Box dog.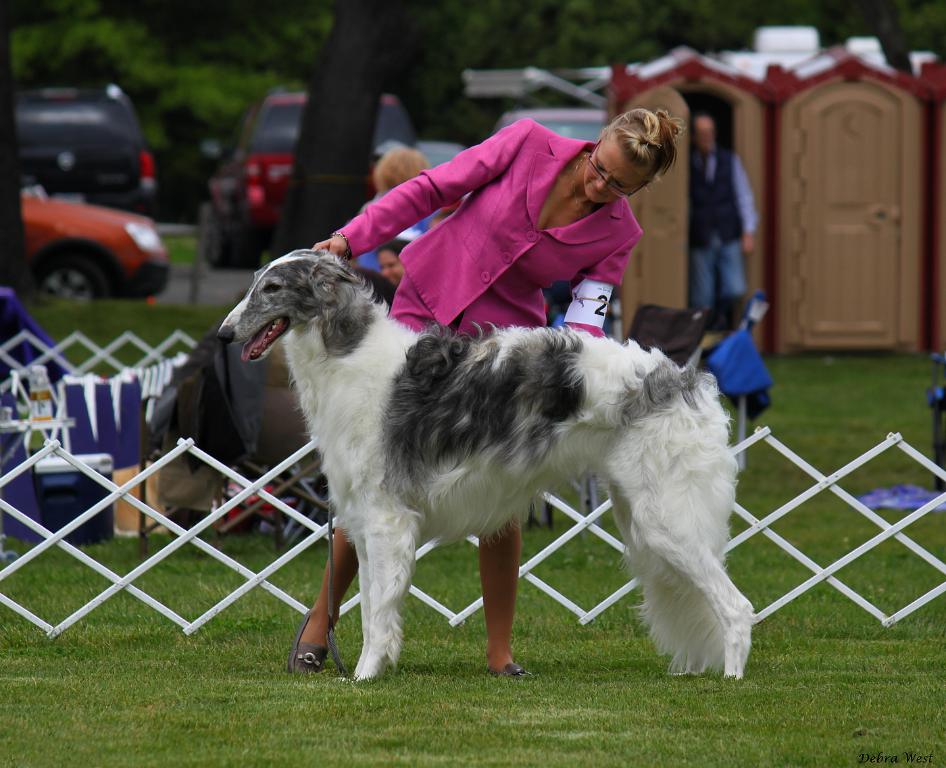
x1=214, y1=243, x2=753, y2=681.
